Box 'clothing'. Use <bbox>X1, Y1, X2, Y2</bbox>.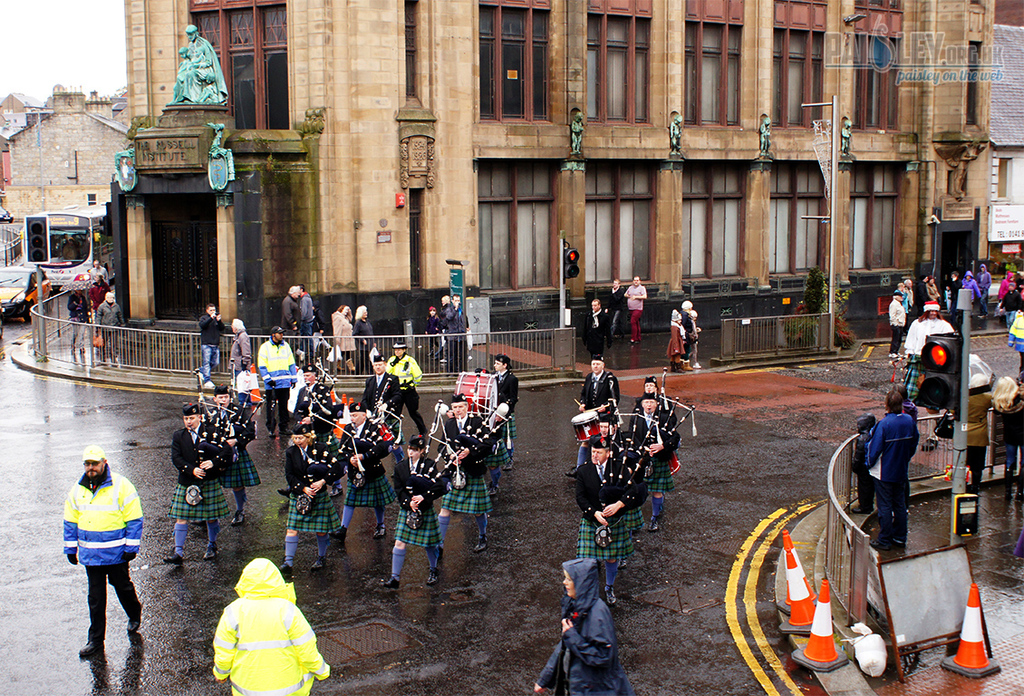
<bbox>297, 385, 332, 411</bbox>.
